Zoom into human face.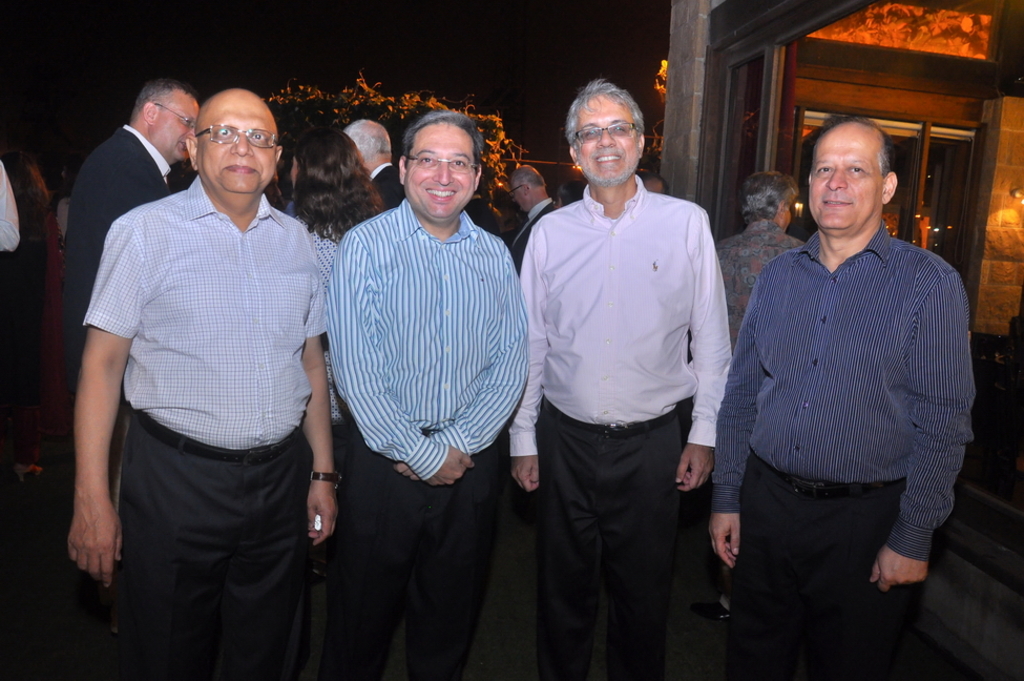
Zoom target: (x1=197, y1=94, x2=279, y2=194).
